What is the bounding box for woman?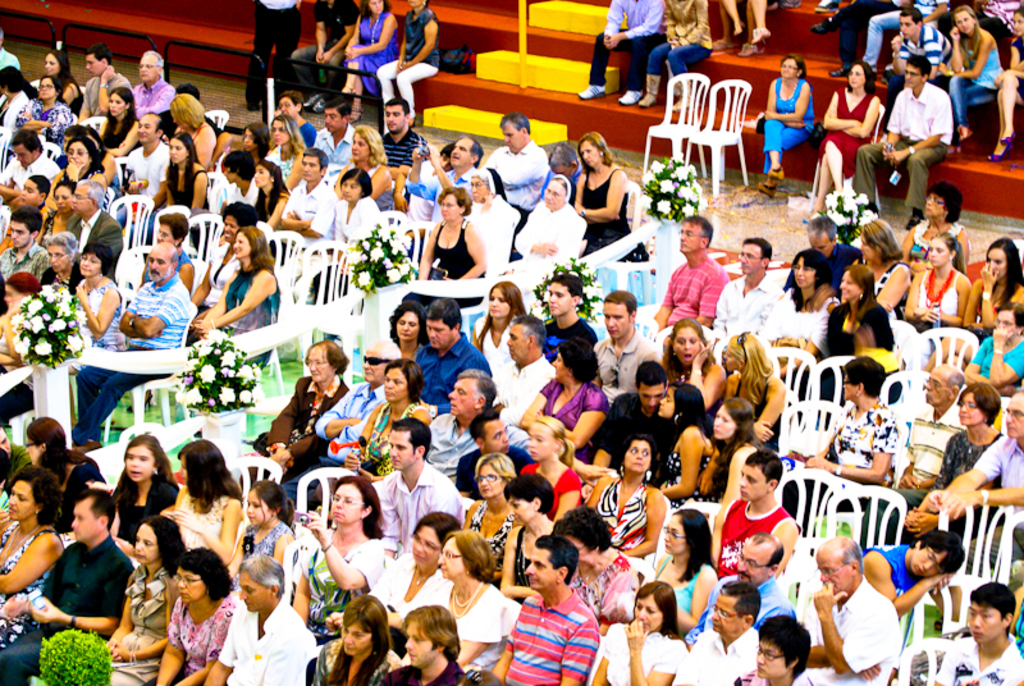
Rect(40, 134, 114, 195).
